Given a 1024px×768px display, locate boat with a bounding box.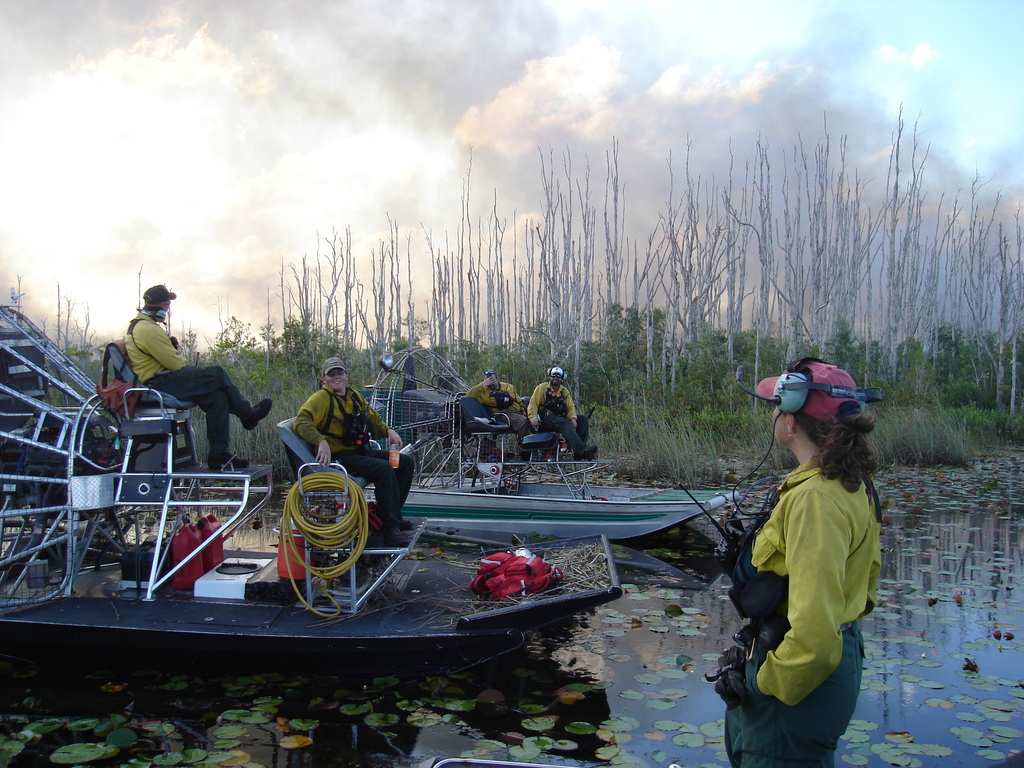
Located: [left=0, top=297, right=628, bottom=682].
